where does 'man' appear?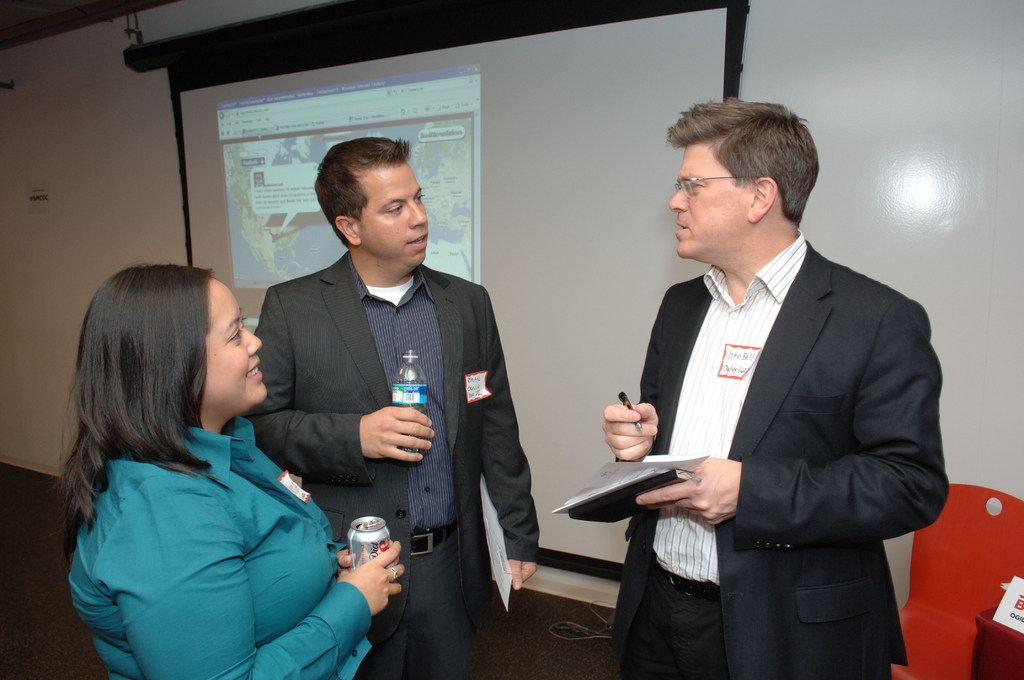
Appears at bbox=(241, 135, 543, 679).
